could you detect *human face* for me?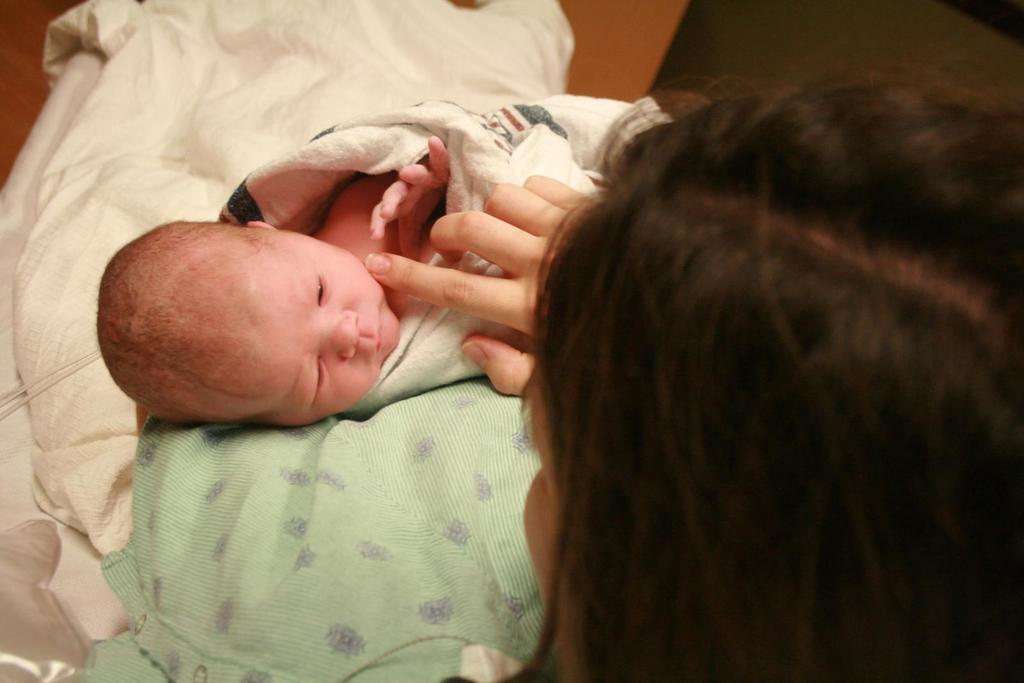
Detection result: (left=248, top=236, right=401, bottom=426).
